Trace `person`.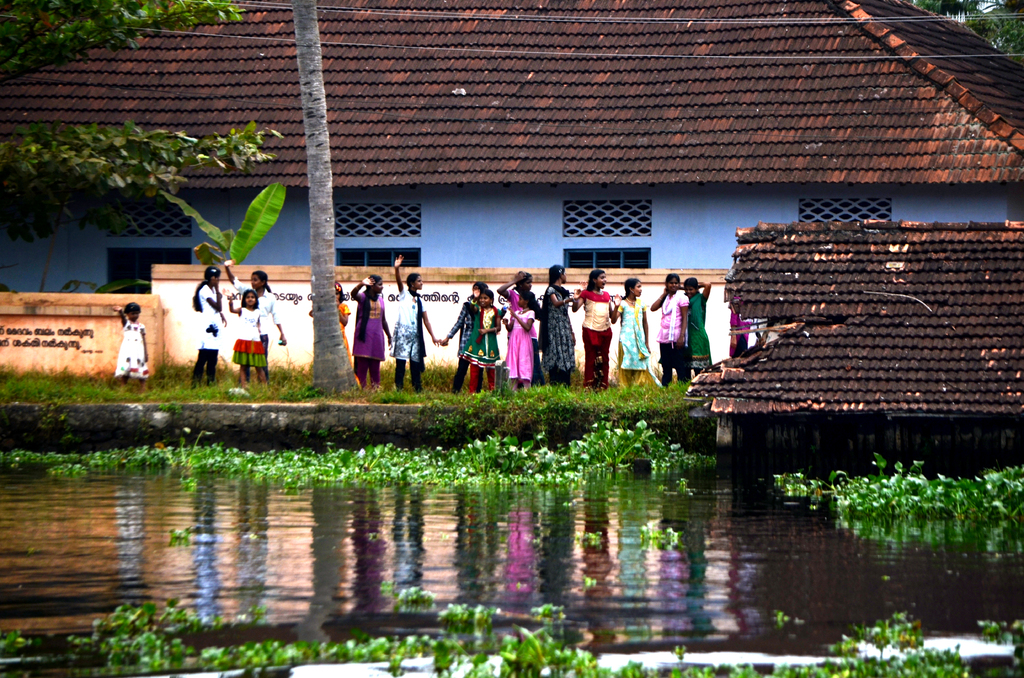
Traced to left=353, top=275, right=382, bottom=387.
